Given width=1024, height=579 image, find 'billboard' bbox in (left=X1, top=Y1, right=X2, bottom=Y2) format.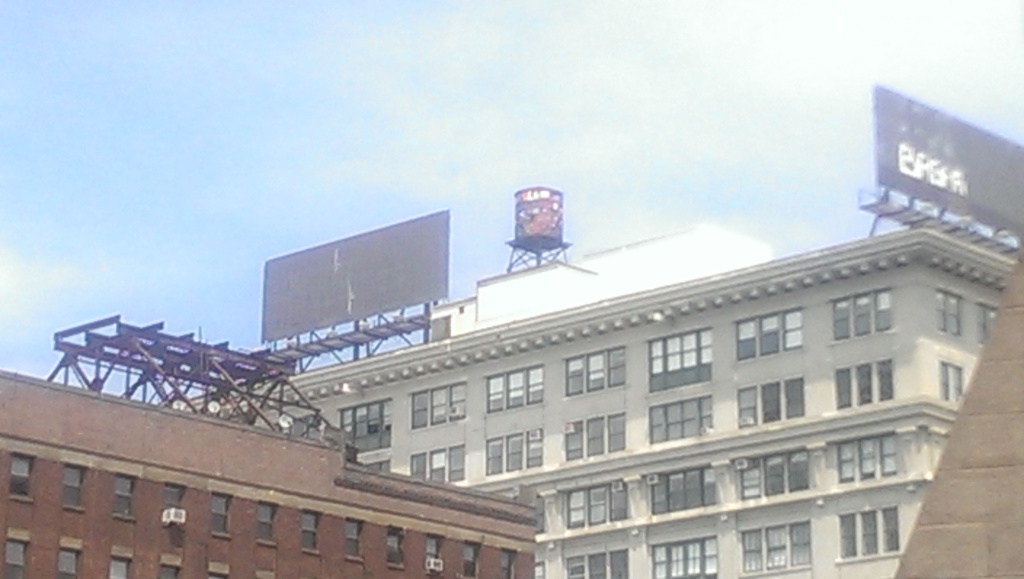
(left=874, top=87, right=993, bottom=249).
